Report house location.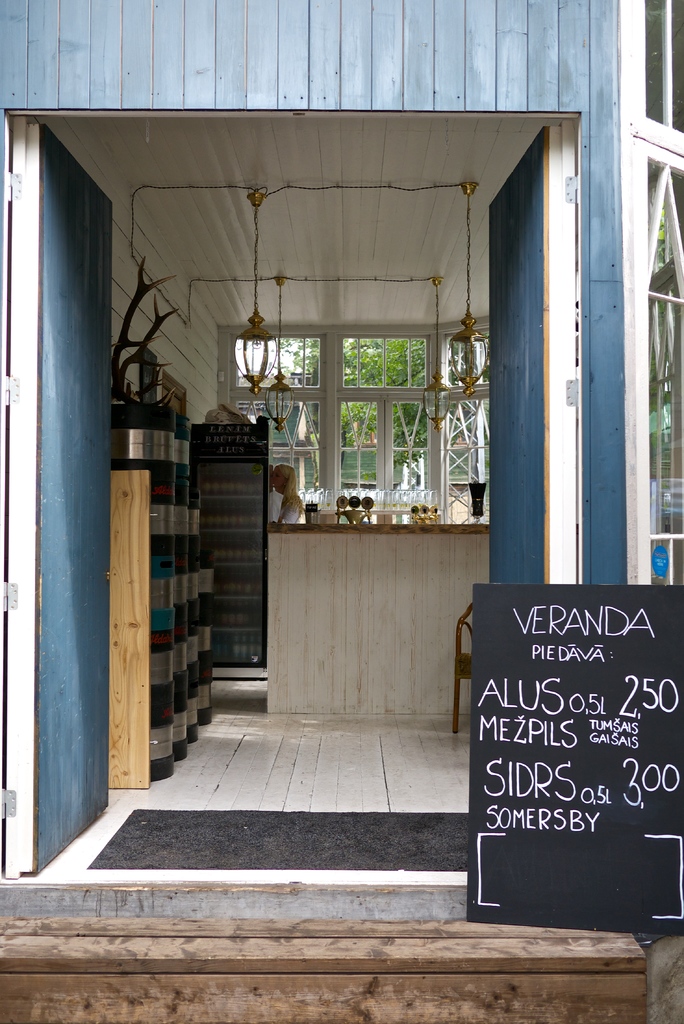
Report: [left=0, top=0, right=683, bottom=1023].
